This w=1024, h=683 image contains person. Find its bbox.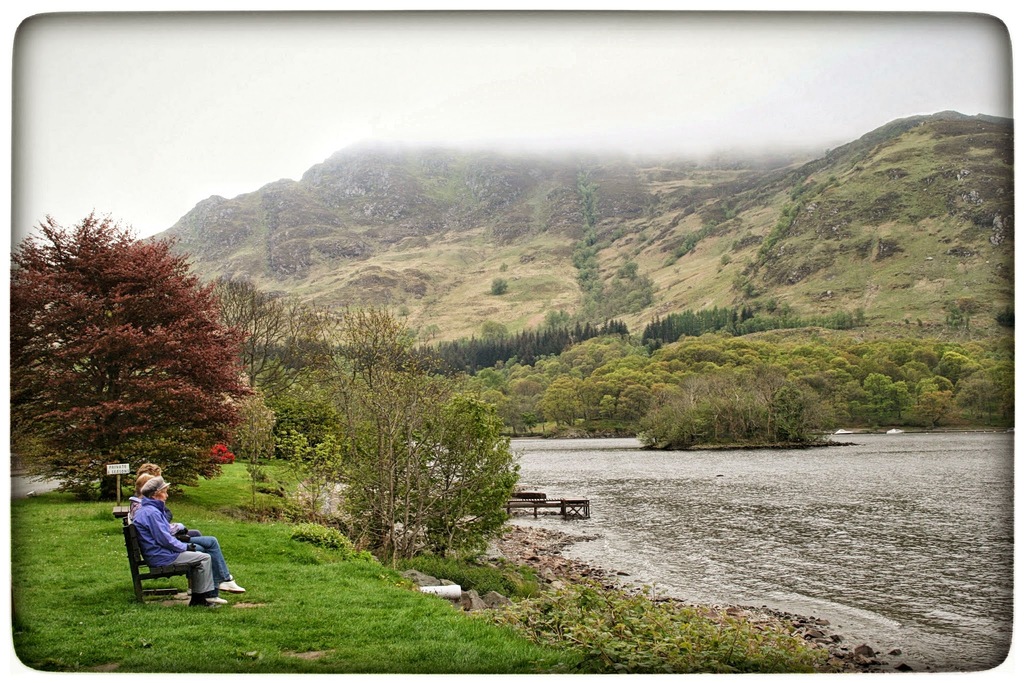
<bbox>129, 475, 237, 591</bbox>.
